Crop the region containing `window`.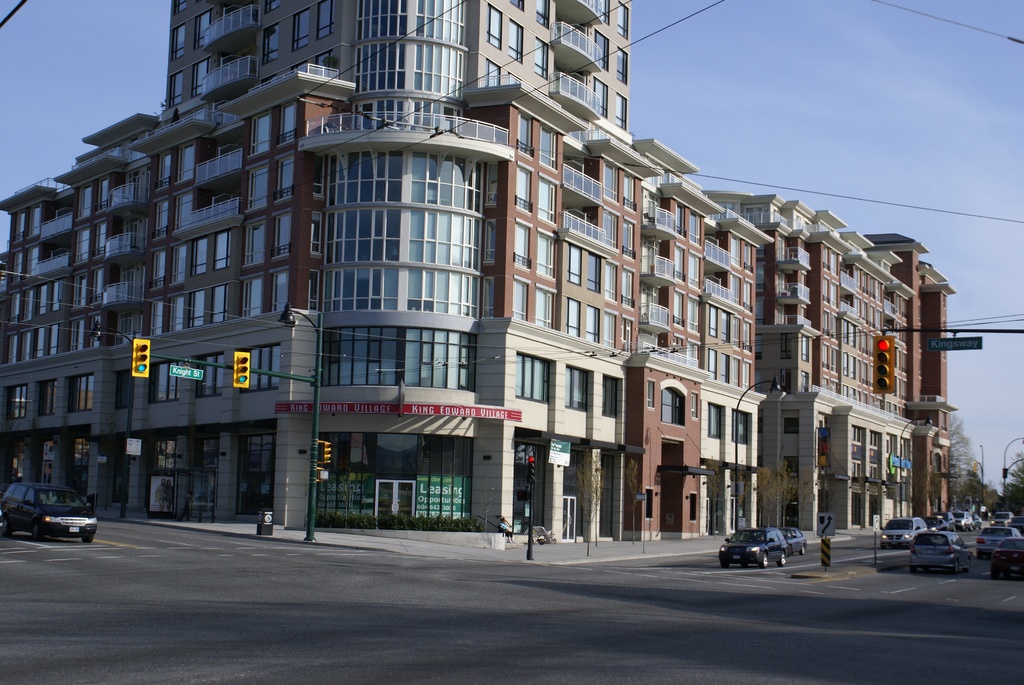
Crop region: rect(742, 282, 753, 311).
